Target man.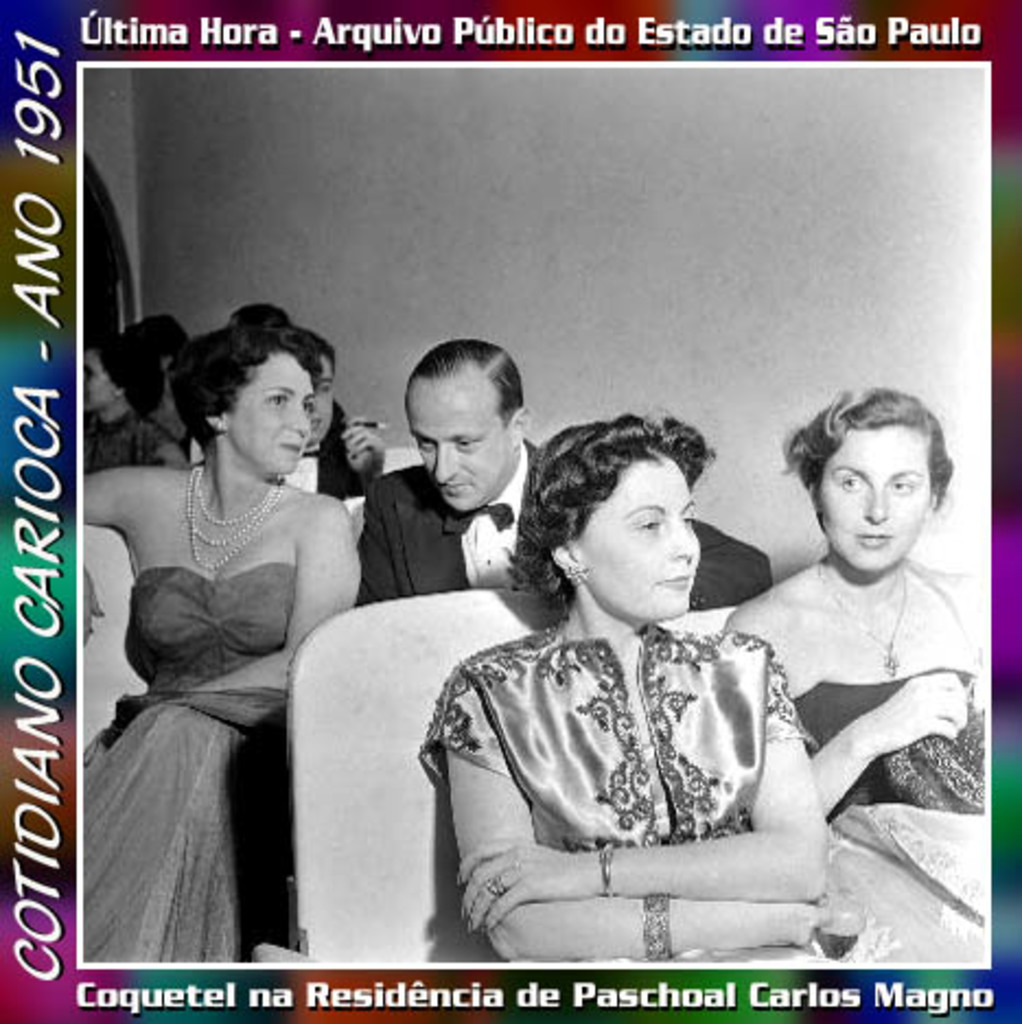
Target region: crop(350, 306, 790, 613).
